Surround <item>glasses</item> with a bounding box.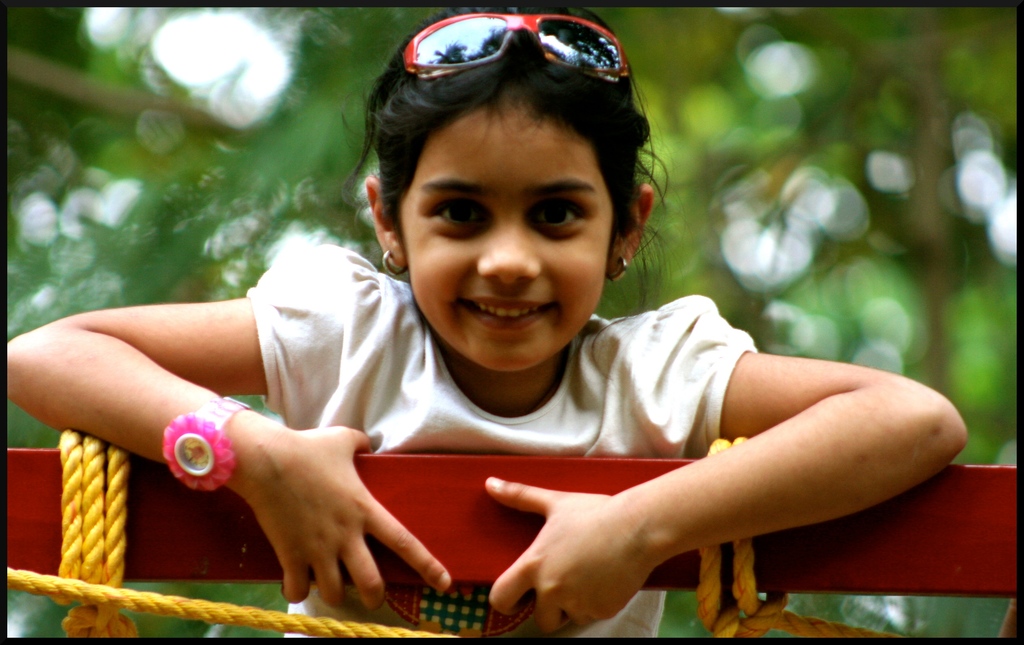
(383,13,630,84).
